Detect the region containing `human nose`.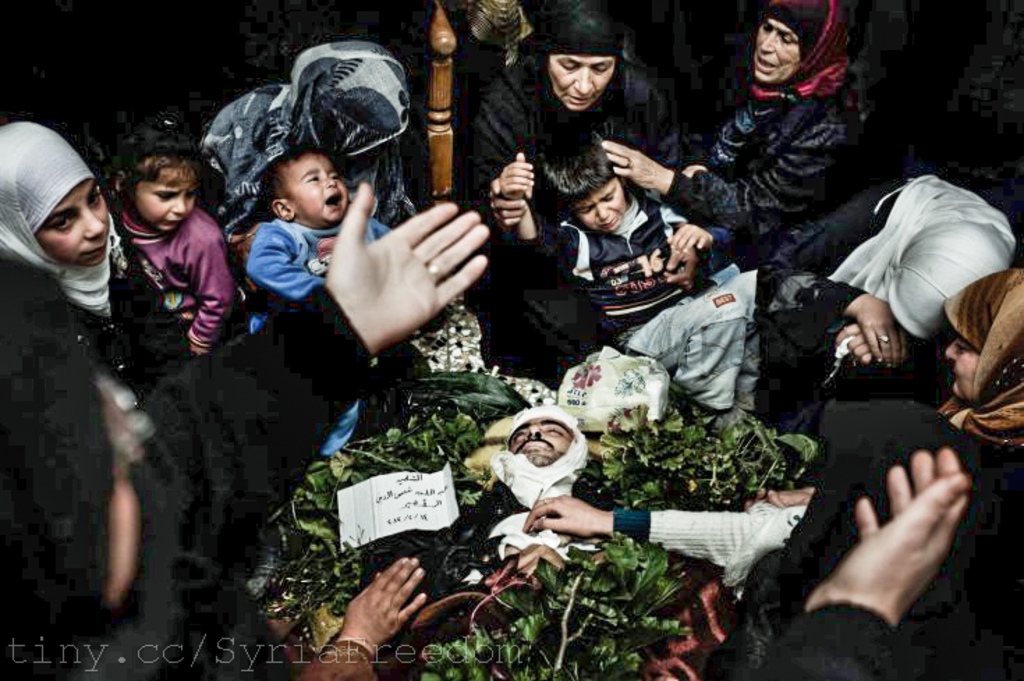
detection(527, 423, 545, 437).
